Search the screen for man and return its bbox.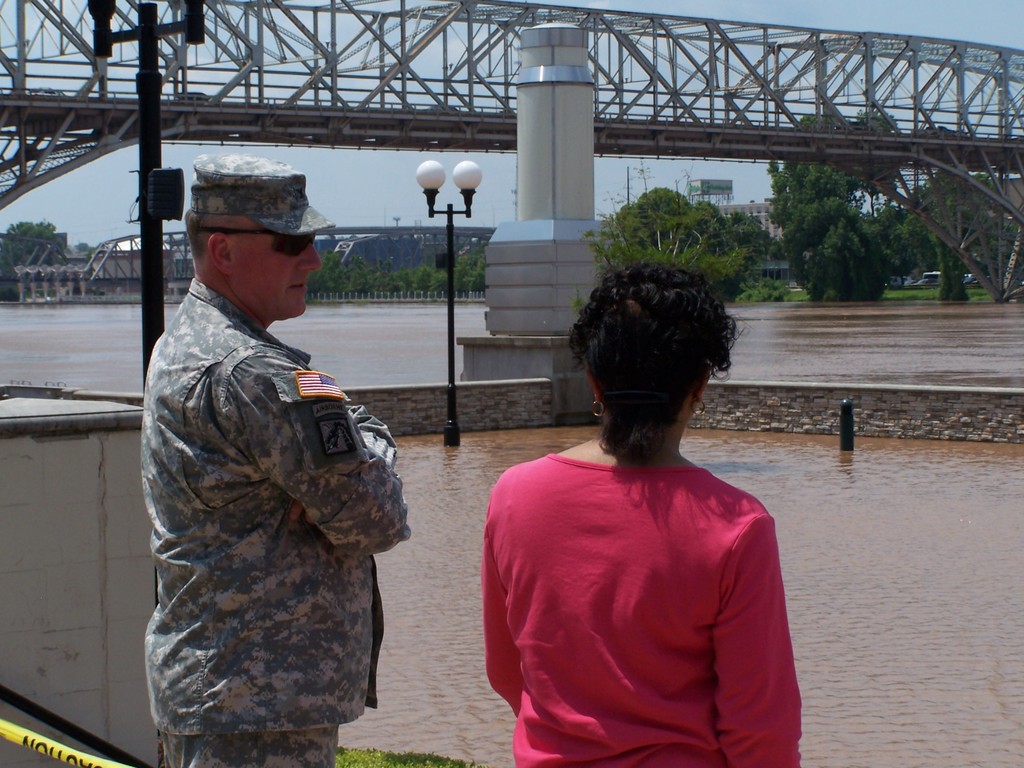
Found: (left=130, top=154, right=420, bottom=767).
